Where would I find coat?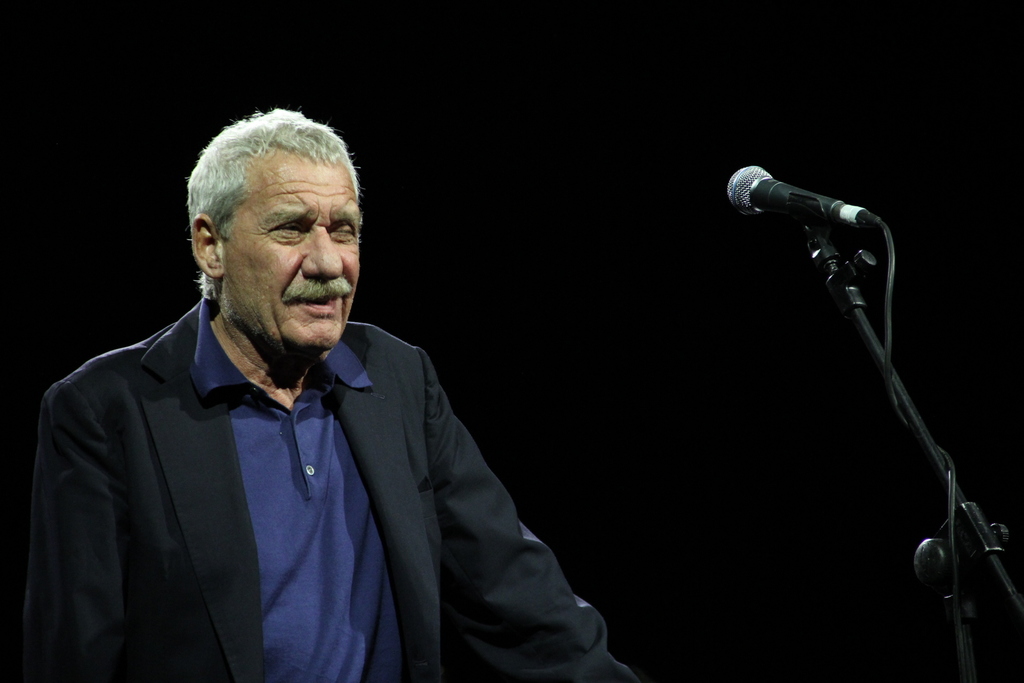
At <region>42, 260, 526, 659</region>.
